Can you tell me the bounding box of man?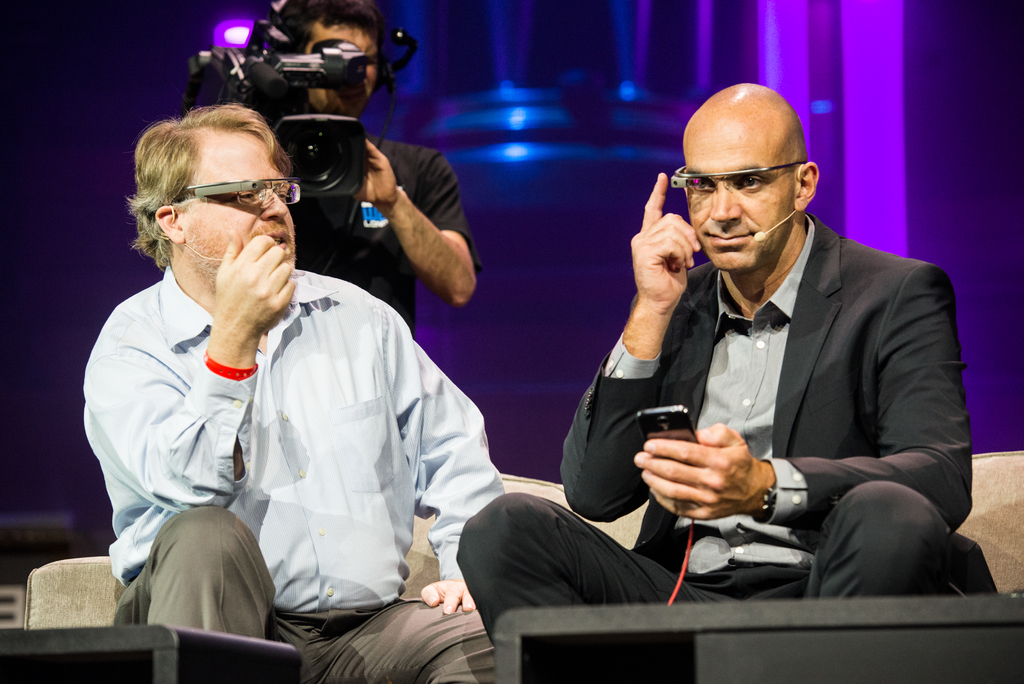
bbox=(83, 101, 506, 683).
